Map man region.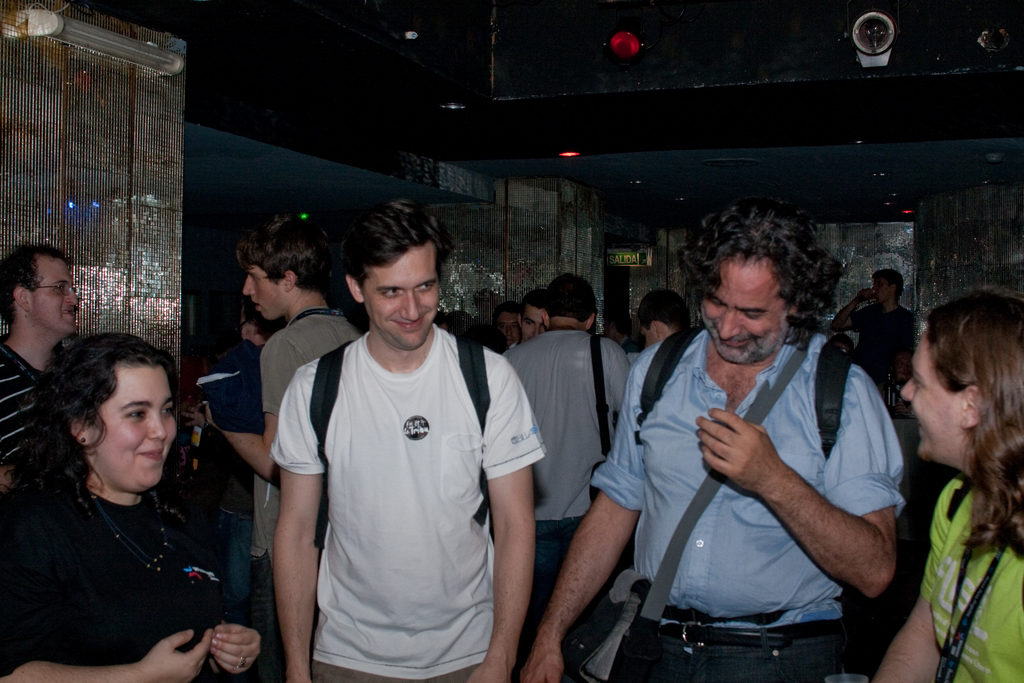
Mapped to [left=0, top=243, right=76, bottom=498].
